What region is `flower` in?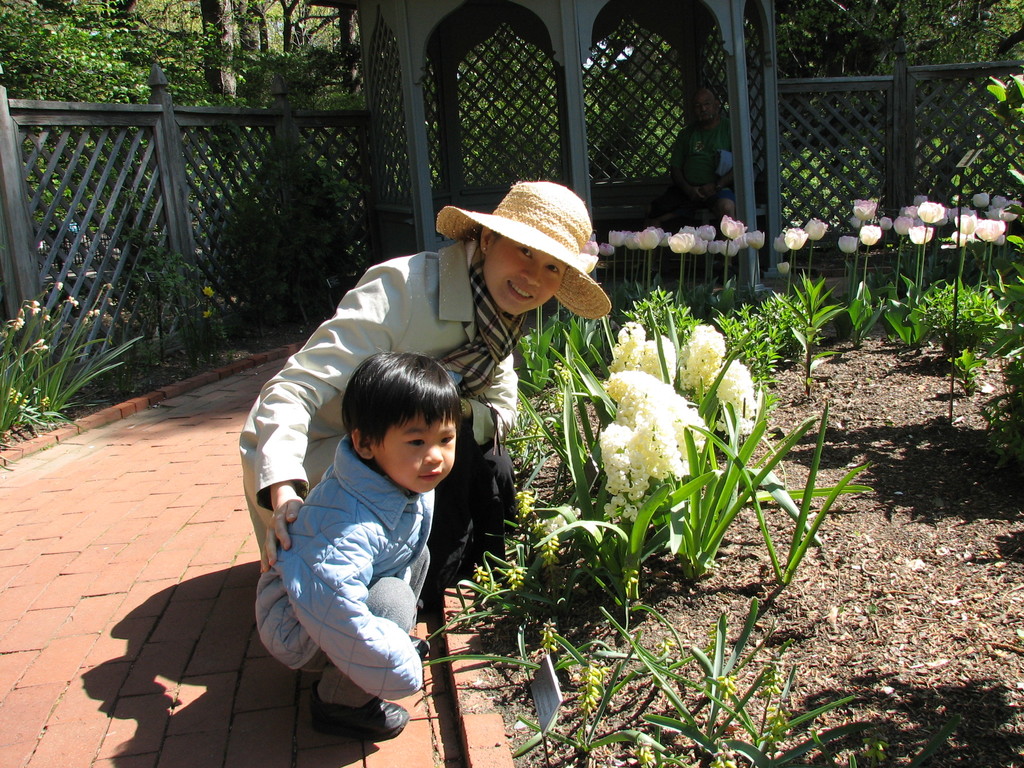
{"x1": 202, "y1": 285, "x2": 210, "y2": 296}.
